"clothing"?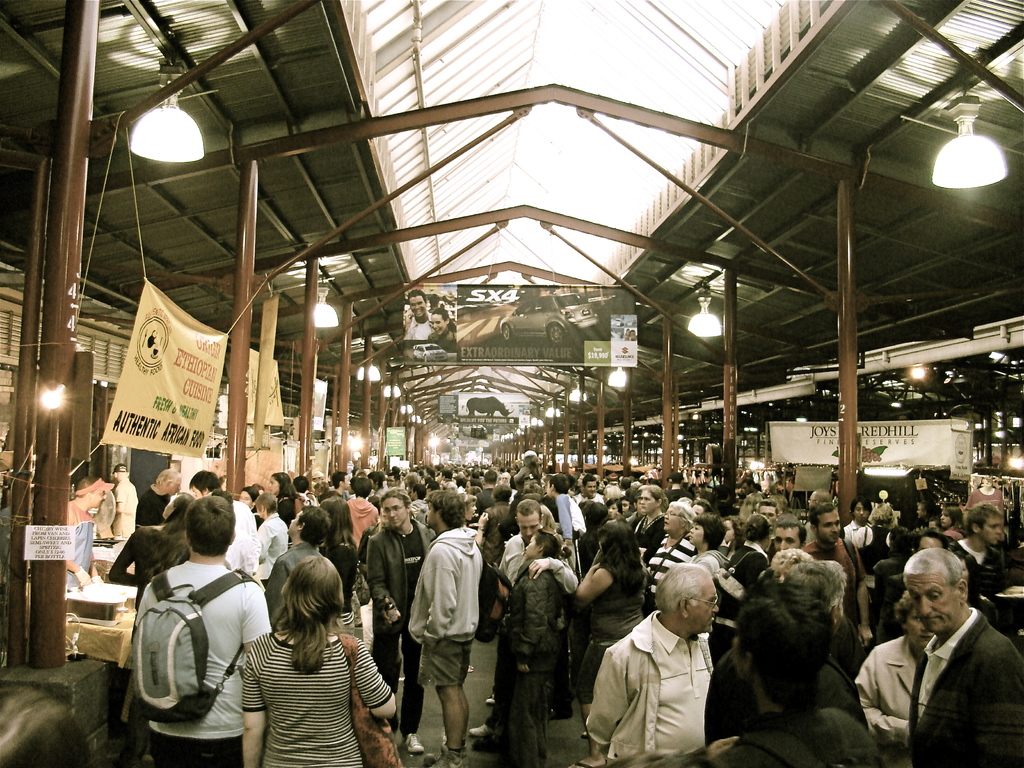
(x1=907, y1=607, x2=1023, y2=767)
